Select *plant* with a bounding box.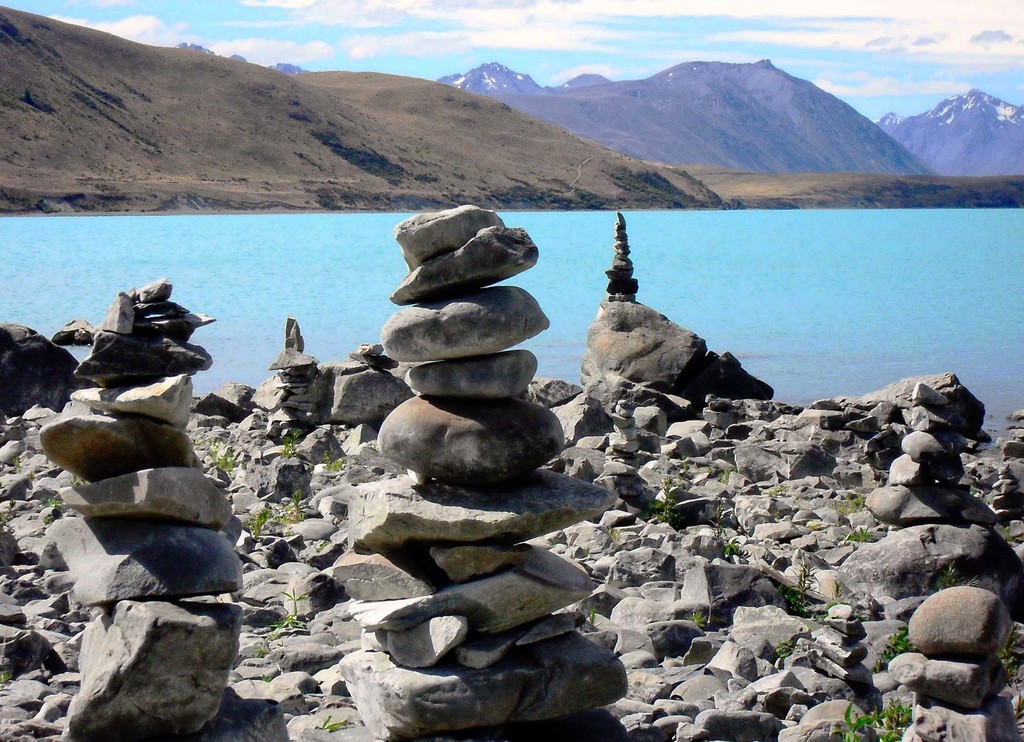
270 585 299 625.
